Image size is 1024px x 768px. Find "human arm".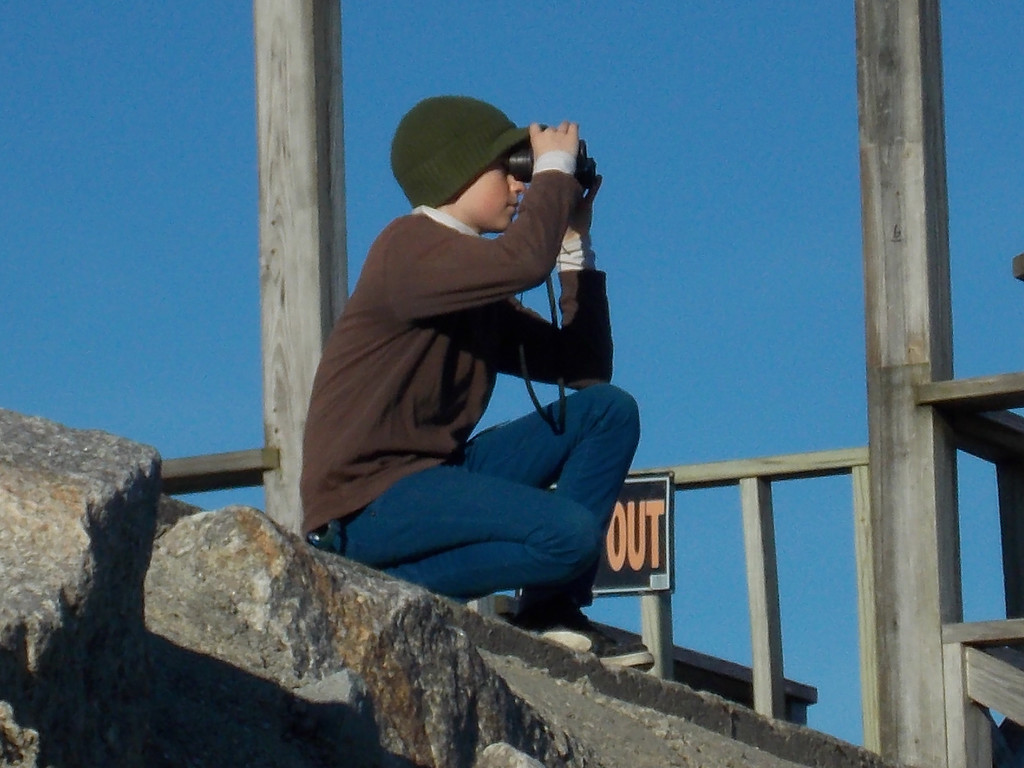
[x1=458, y1=156, x2=615, y2=392].
